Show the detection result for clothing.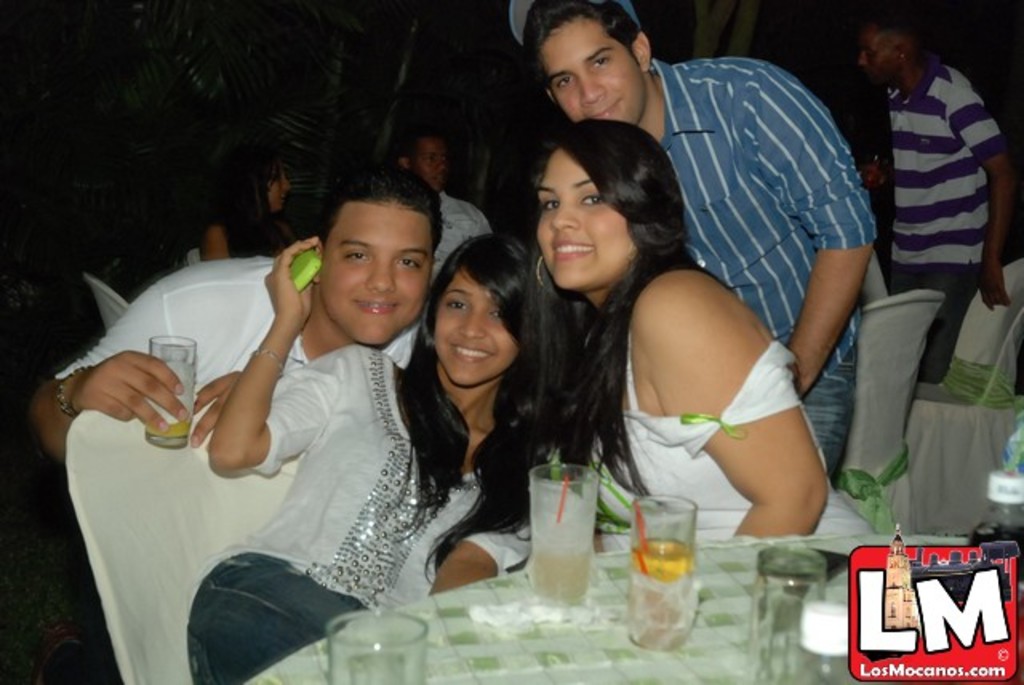
left=186, top=352, right=531, bottom=683.
